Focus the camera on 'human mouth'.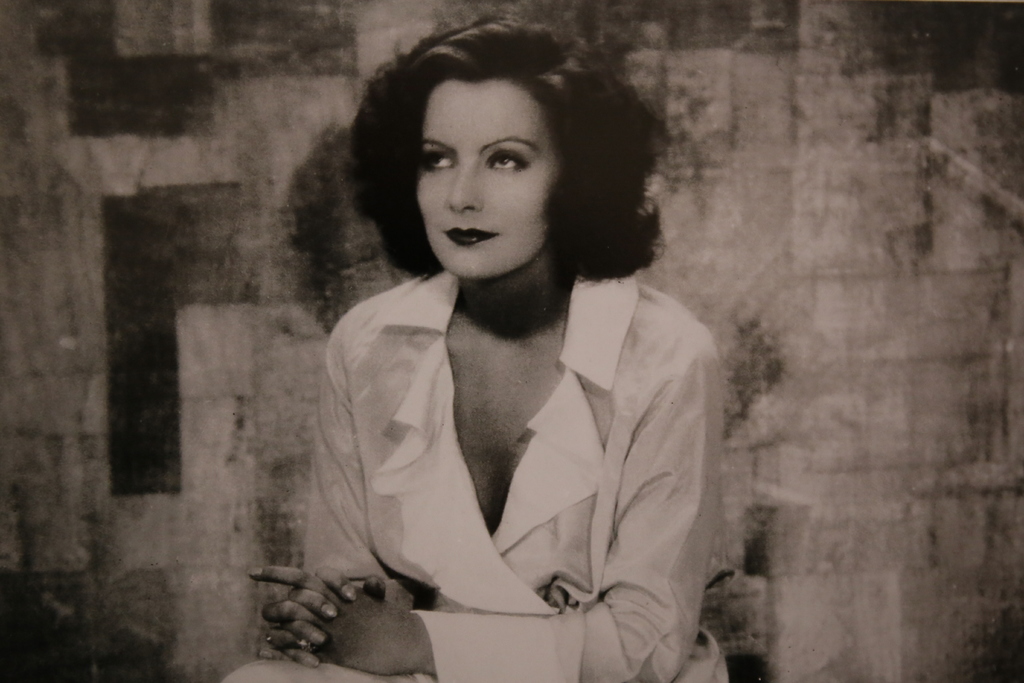
Focus region: box=[441, 227, 496, 247].
